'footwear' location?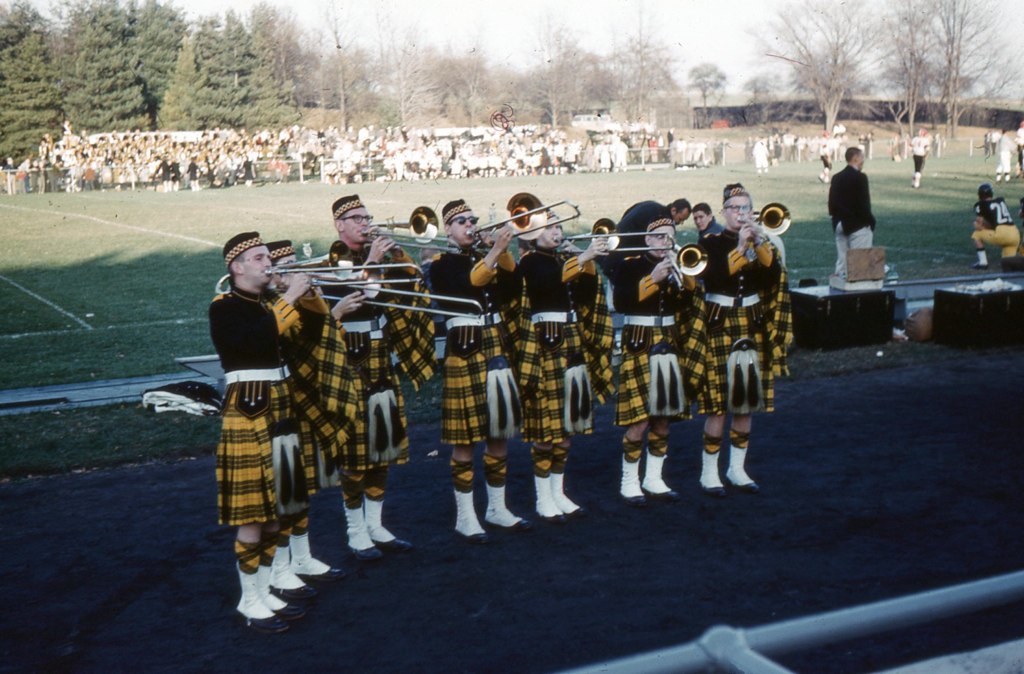
(271,581,317,601)
